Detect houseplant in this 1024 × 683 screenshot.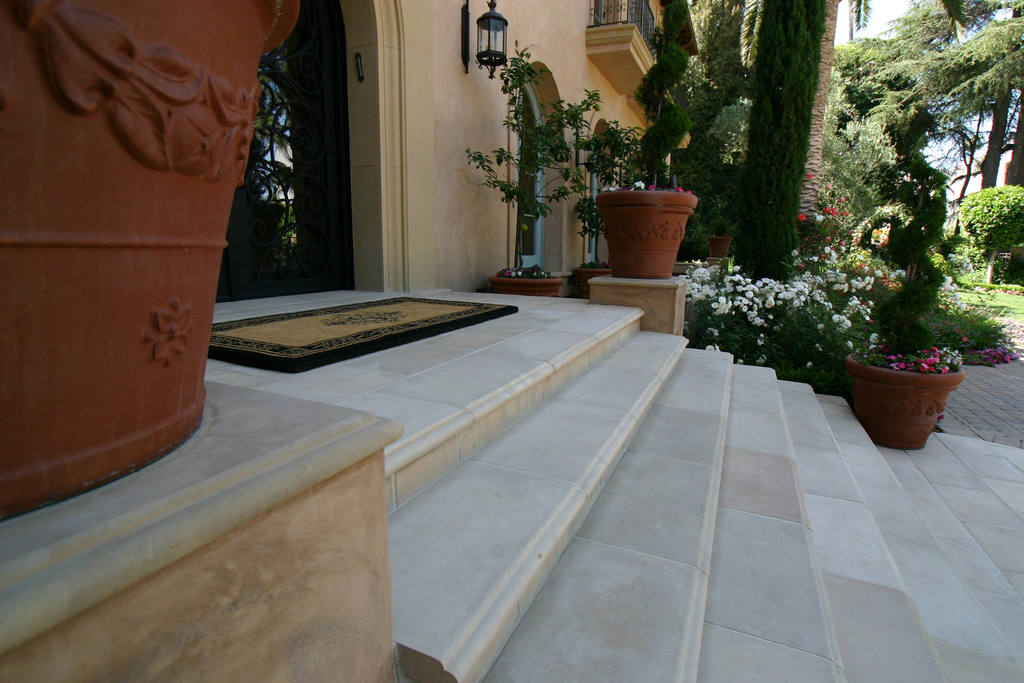
Detection: pyautogui.locateOnScreen(591, 0, 698, 280).
